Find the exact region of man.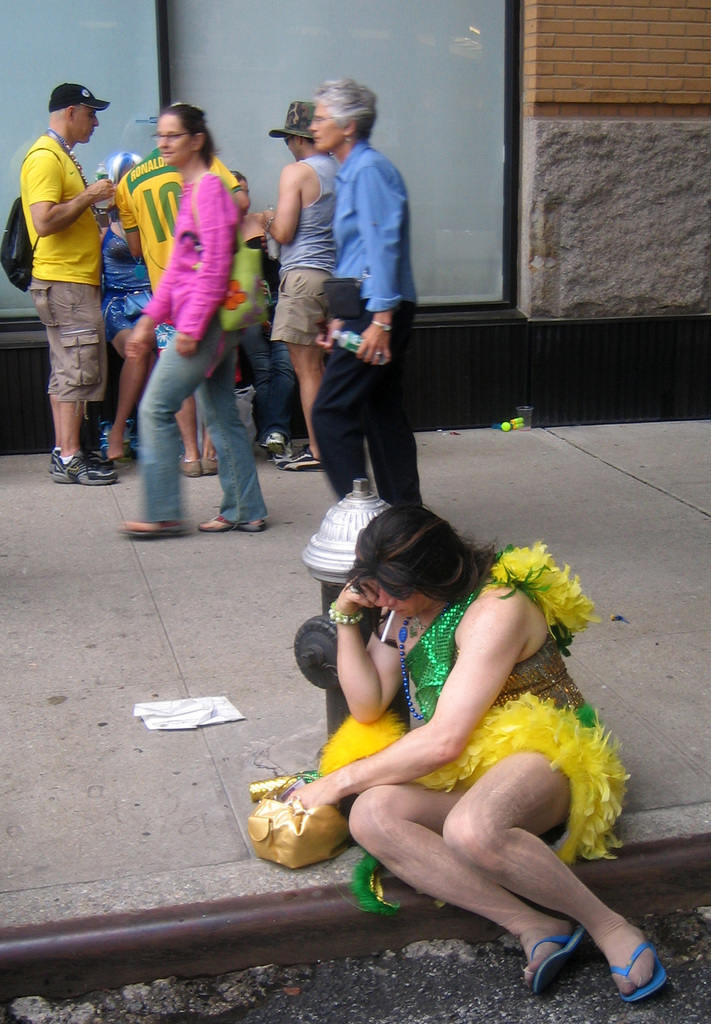
Exact region: (left=311, top=76, right=426, bottom=517).
